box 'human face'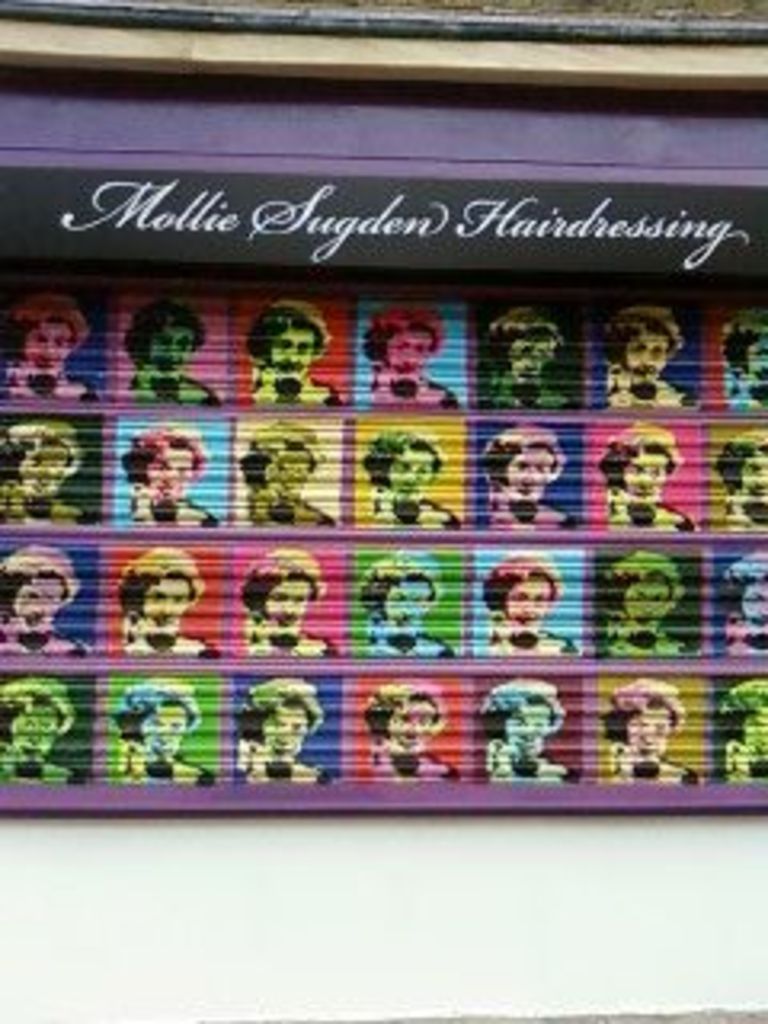
bbox(3, 570, 70, 643)
